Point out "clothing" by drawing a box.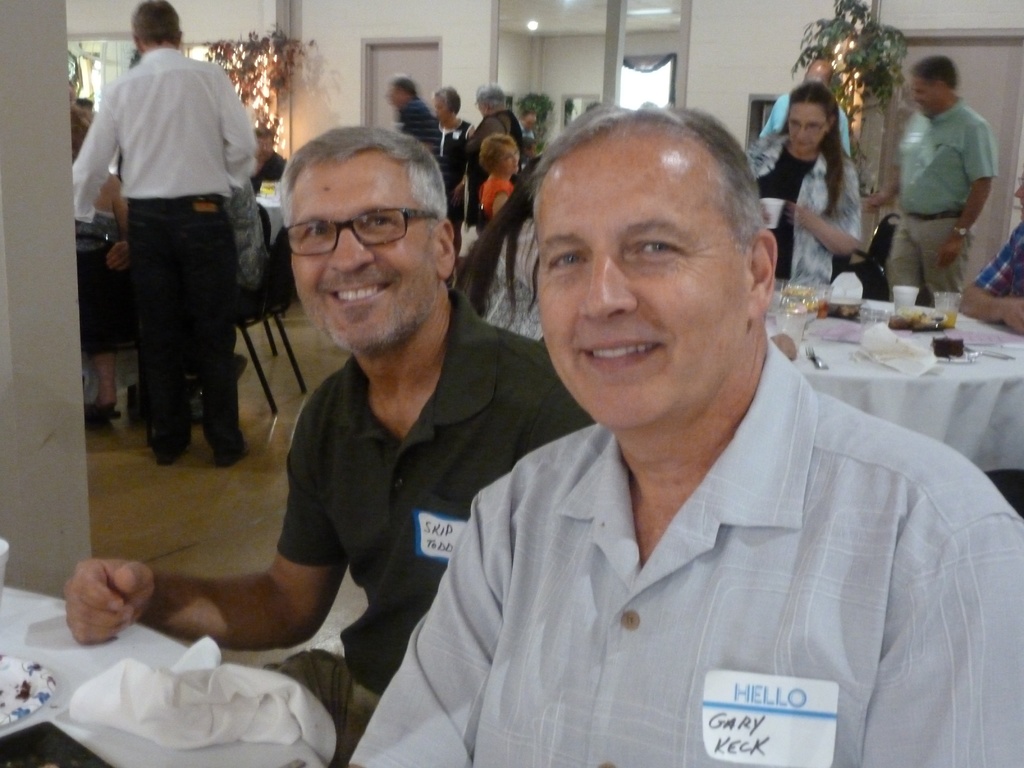
[756, 94, 845, 157].
